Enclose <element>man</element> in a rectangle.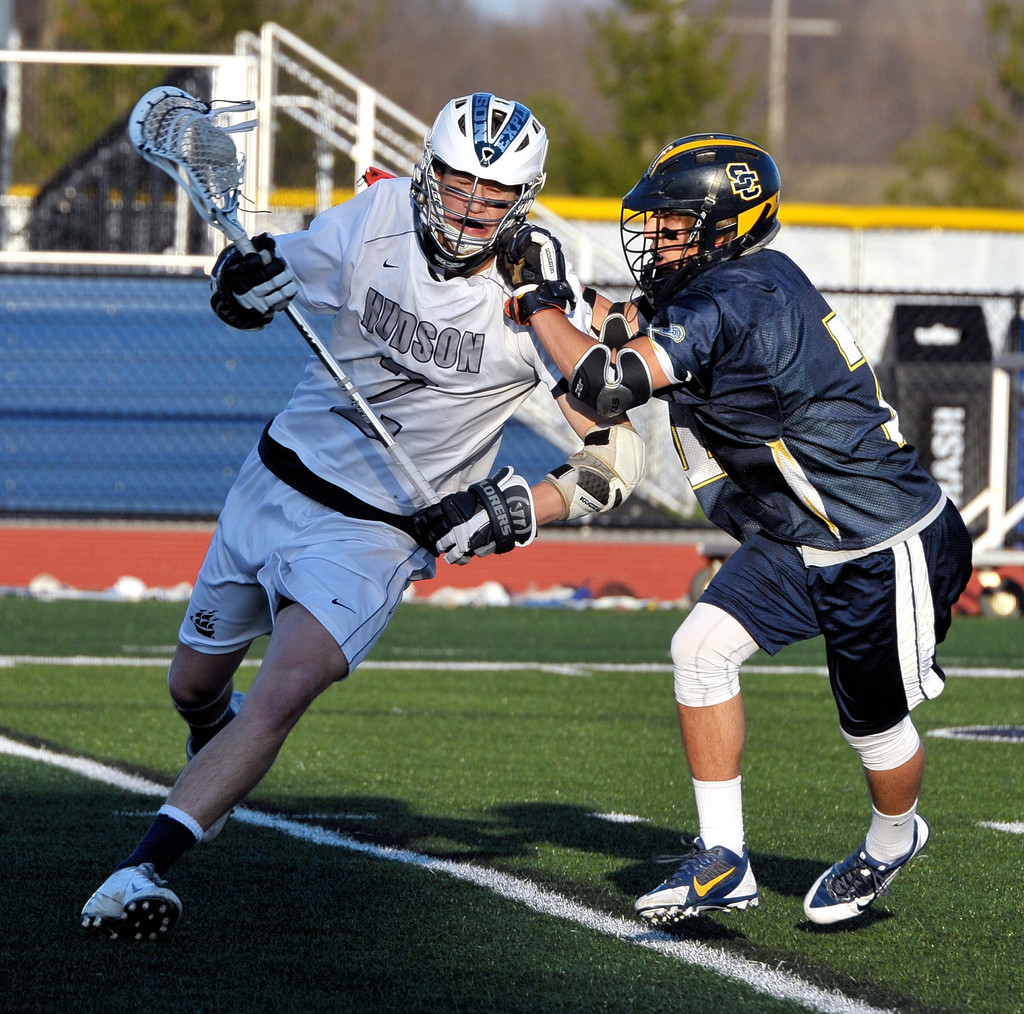
<box>609,271,973,906</box>.
